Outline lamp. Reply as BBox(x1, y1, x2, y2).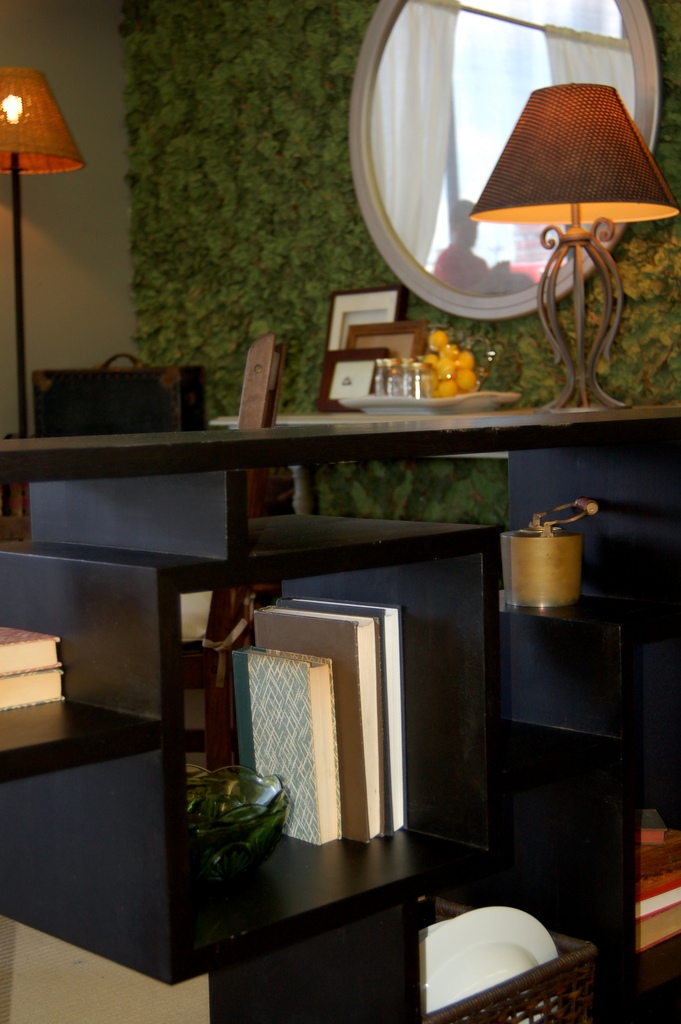
BBox(465, 84, 680, 410).
